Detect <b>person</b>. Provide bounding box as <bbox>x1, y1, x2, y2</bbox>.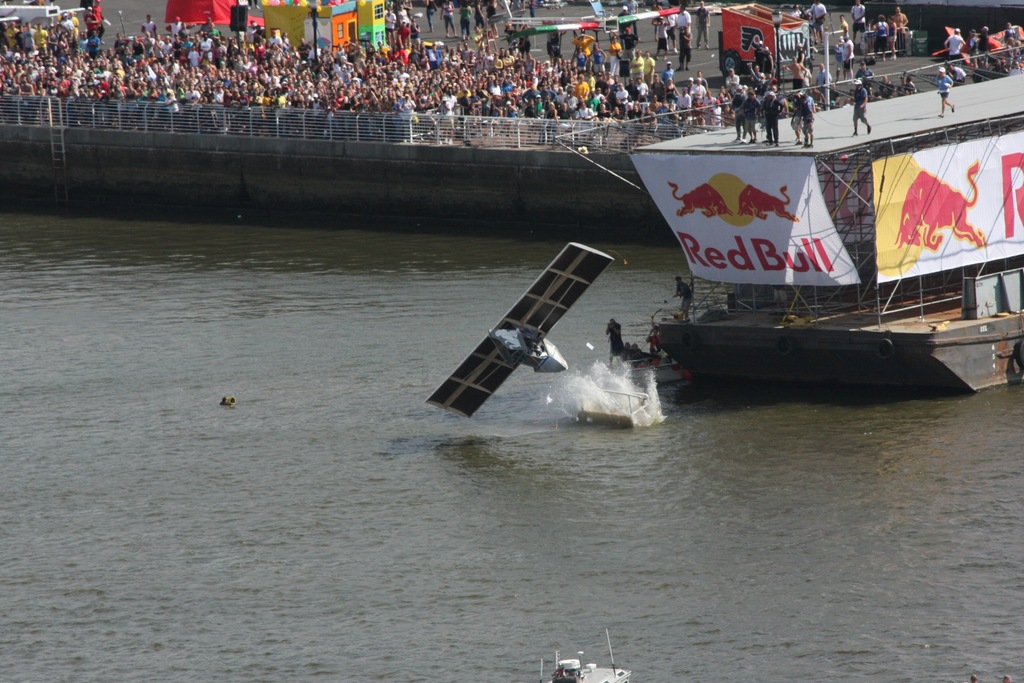
<bbox>852, 76, 874, 135</bbox>.
